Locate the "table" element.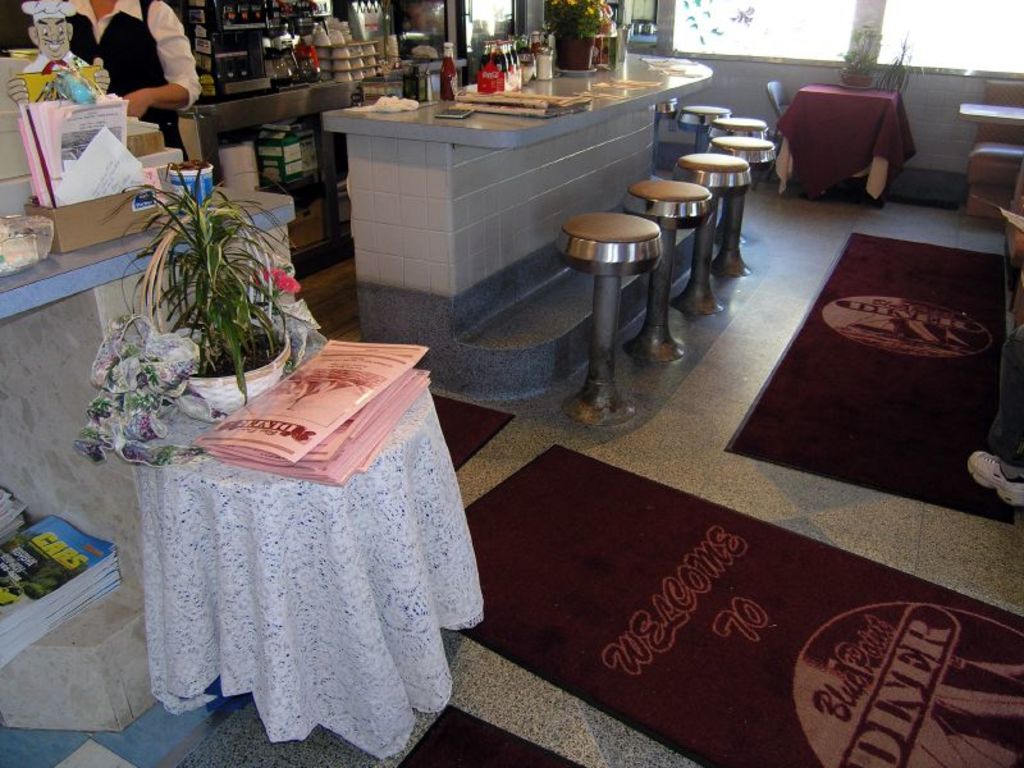
Element bbox: pyautogui.locateOnScreen(959, 101, 1023, 133).
